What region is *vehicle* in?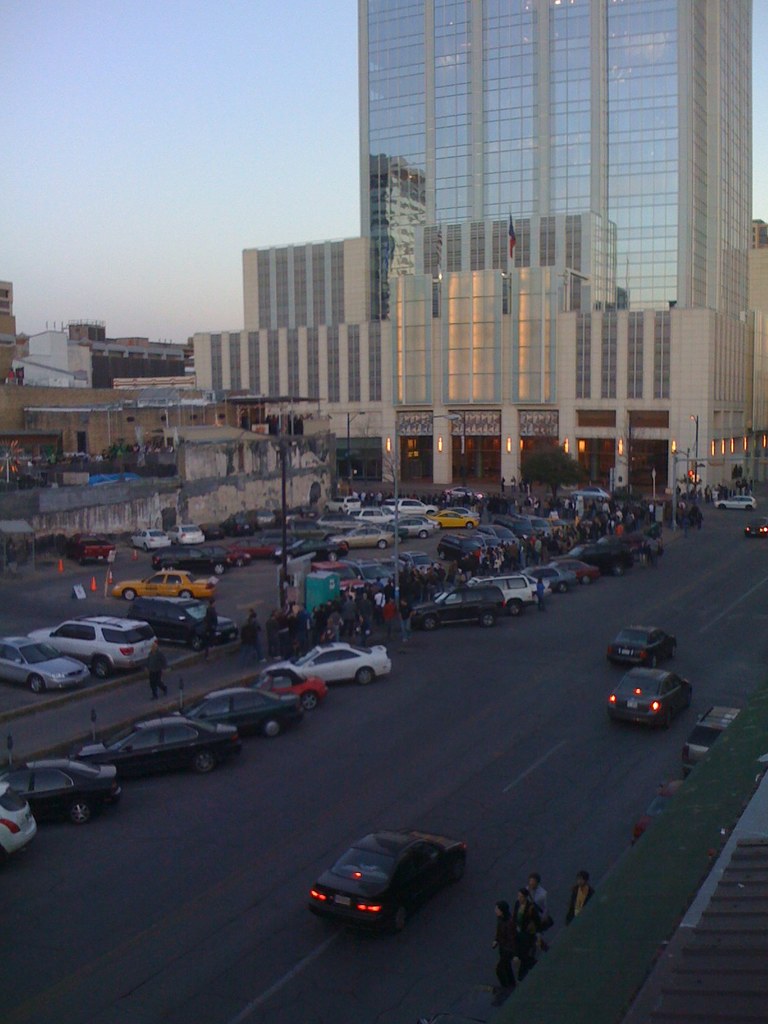
select_region(605, 662, 696, 728).
